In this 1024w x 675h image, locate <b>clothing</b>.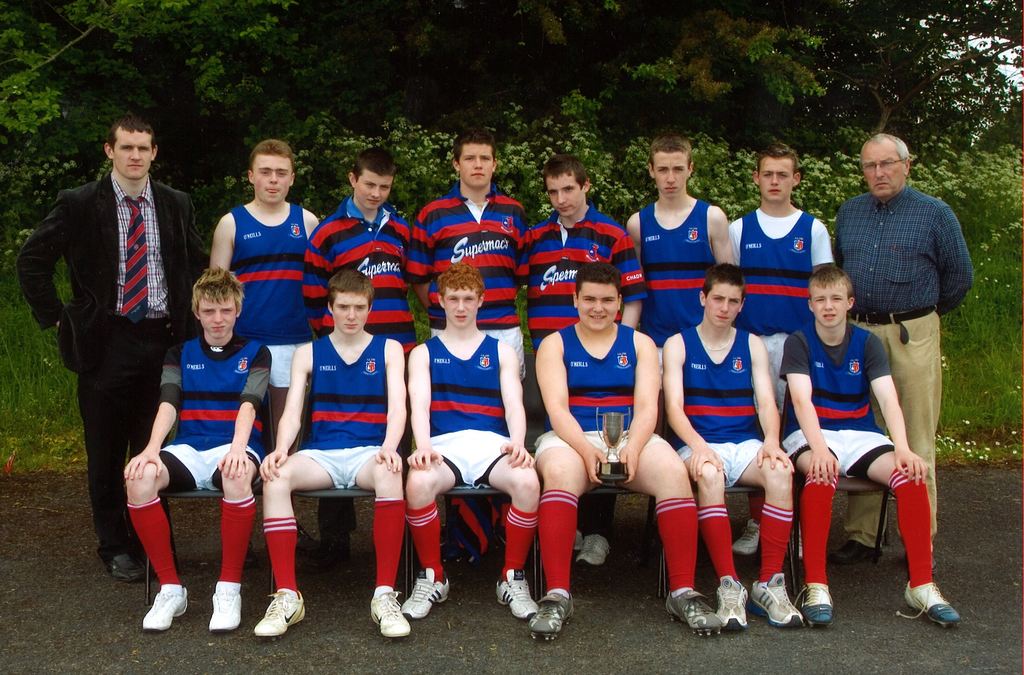
Bounding box: <bbox>635, 190, 708, 347</bbox>.
